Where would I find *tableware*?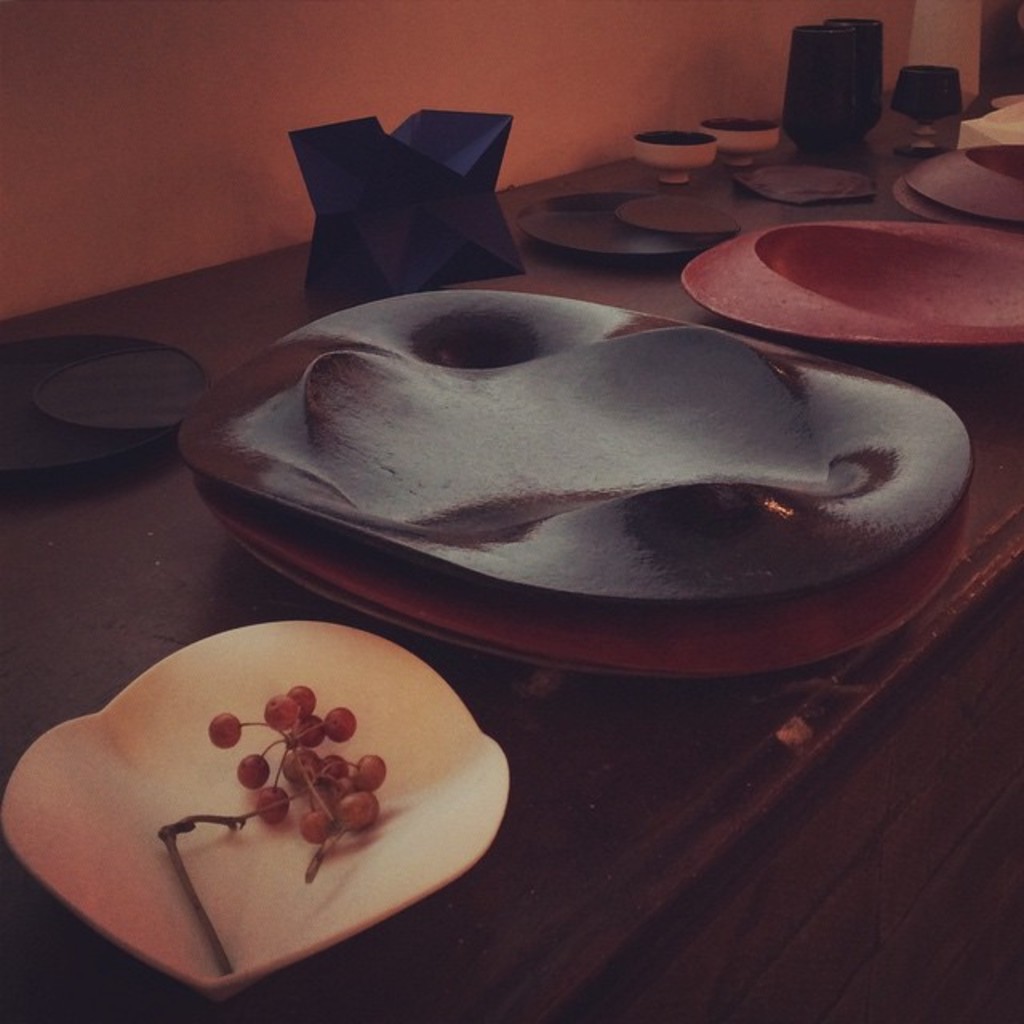
At bbox(0, 618, 515, 1008).
